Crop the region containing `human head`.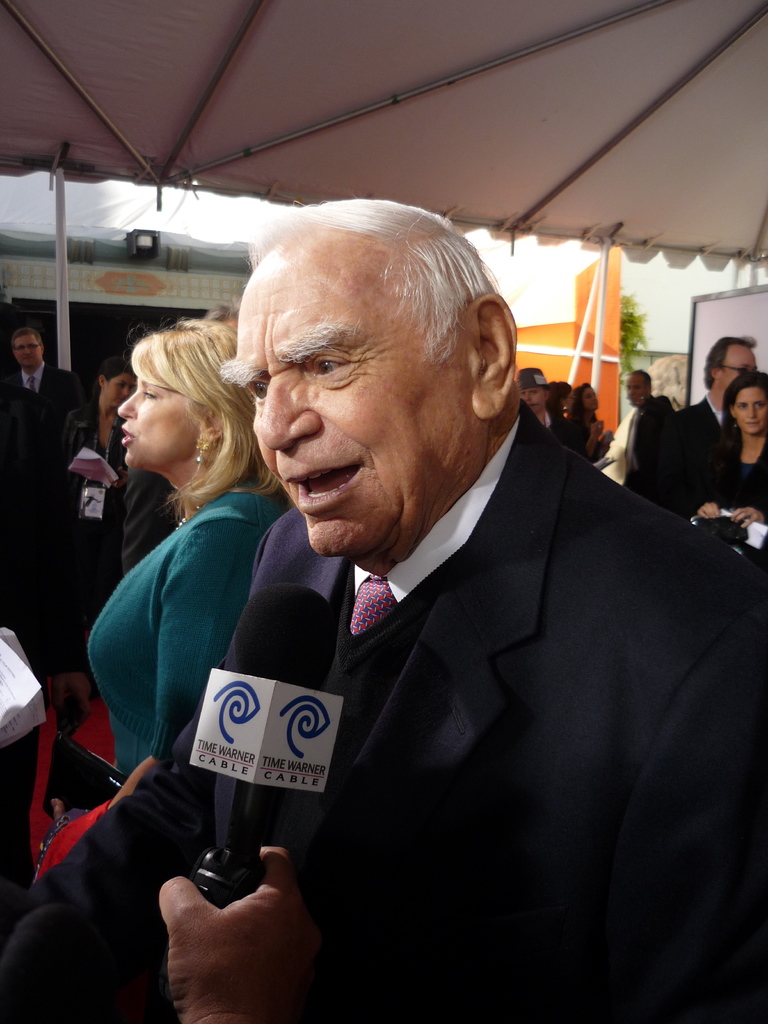
Crop region: crop(704, 335, 758, 392).
